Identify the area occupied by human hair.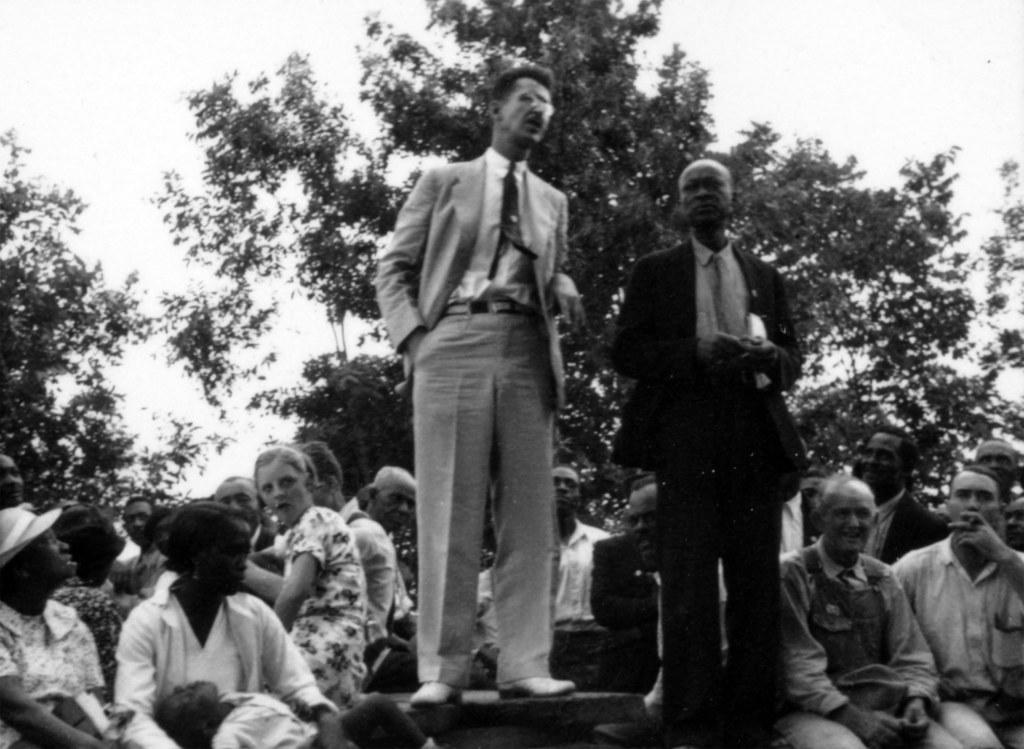
Area: left=156, top=500, right=256, bottom=574.
